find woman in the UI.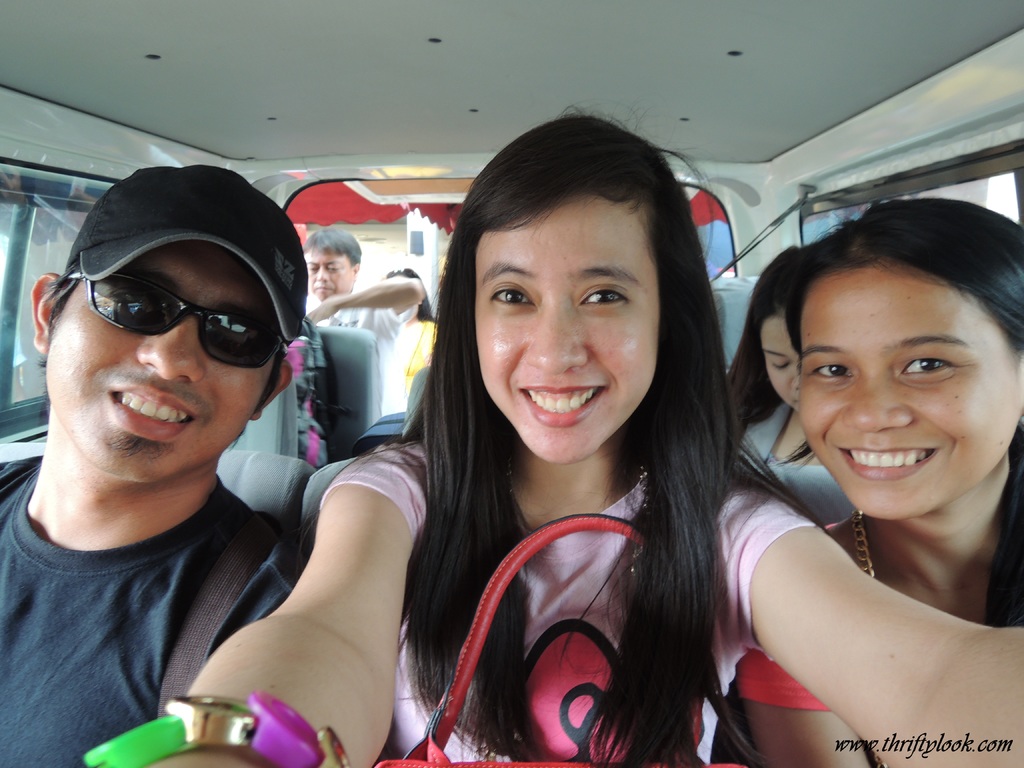
UI element at bbox=(737, 196, 1023, 767).
